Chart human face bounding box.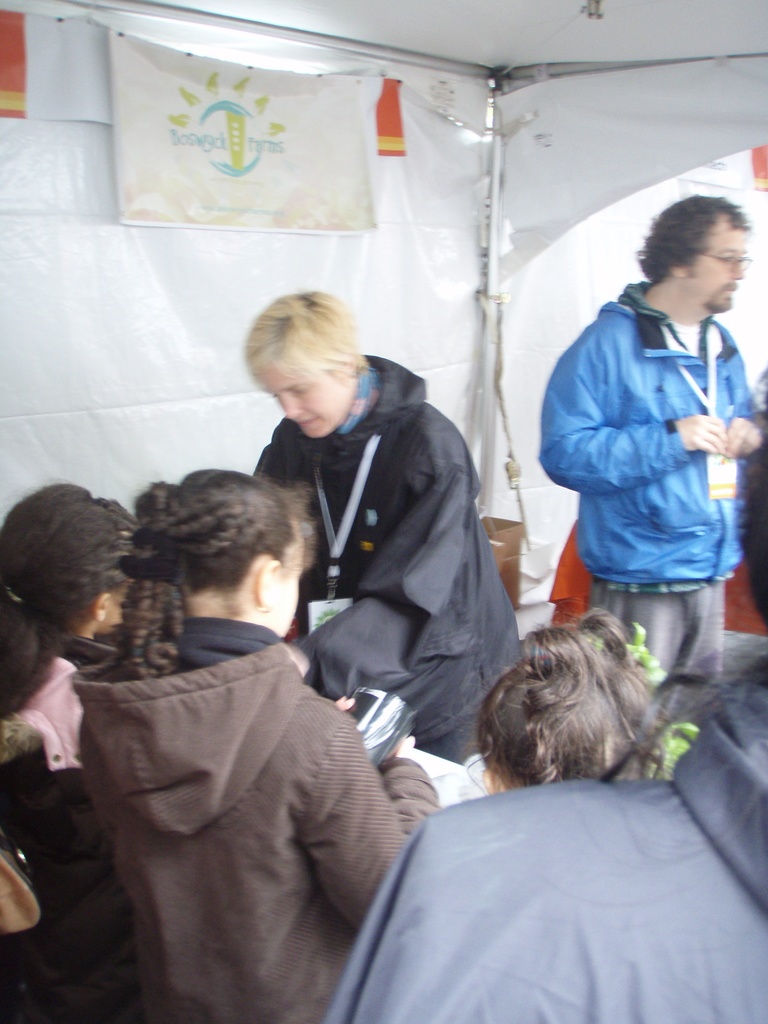
Charted: [267,526,308,643].
